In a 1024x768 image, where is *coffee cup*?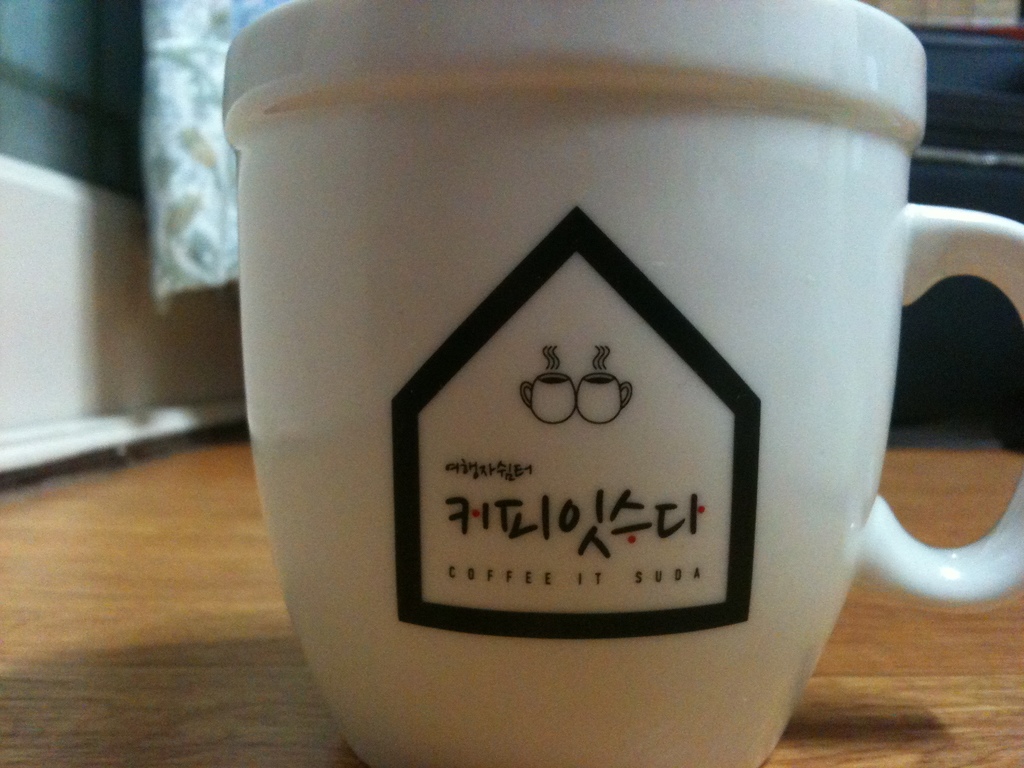
(left=220, top=0, right=1023, bottom=767).
